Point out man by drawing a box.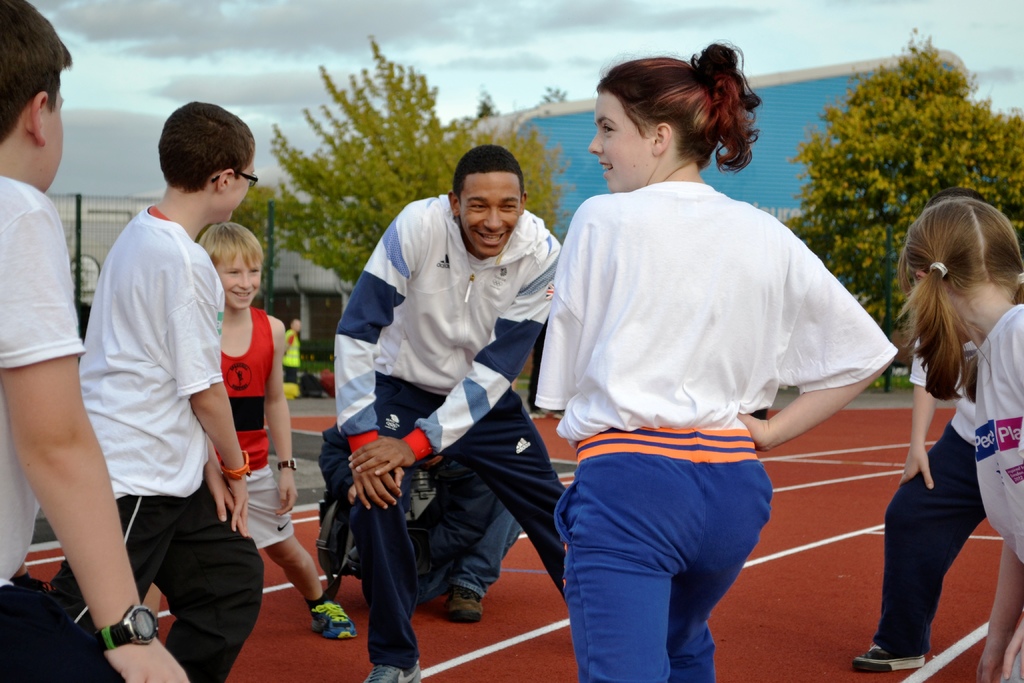
locate(330, 133, 579, 645).
